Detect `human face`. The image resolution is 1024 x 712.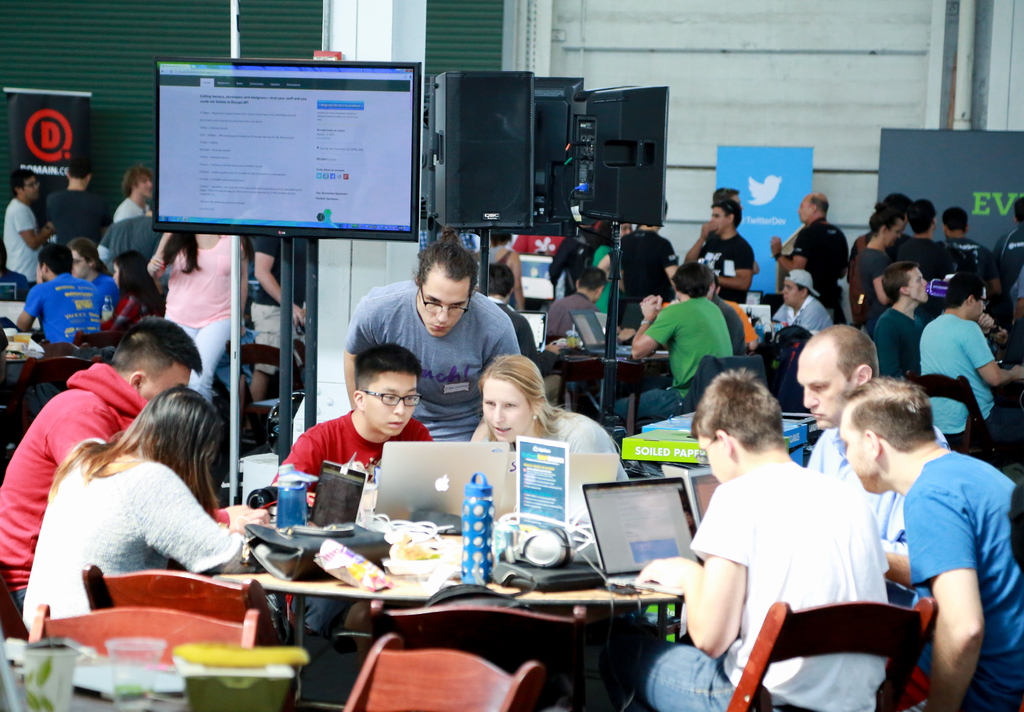
{"x1": 140, "y1": 360, "x2": 192, "y2": 414}.
